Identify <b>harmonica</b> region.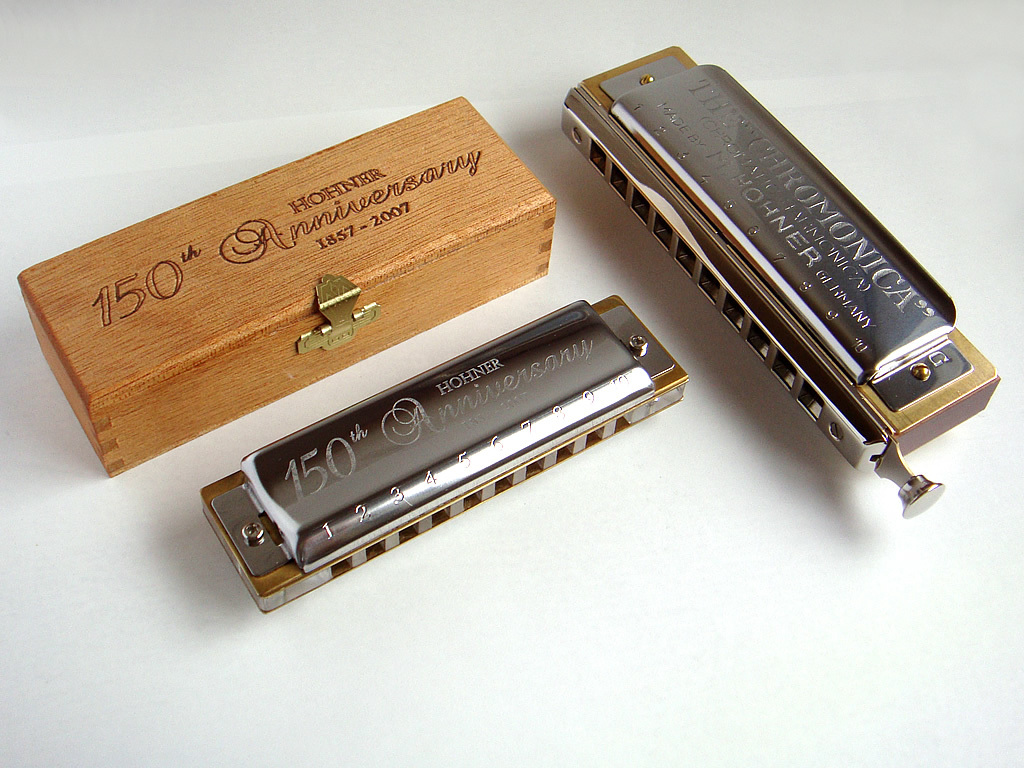
Region: (x1=557, y1=48, x2=1003, y2=522).
